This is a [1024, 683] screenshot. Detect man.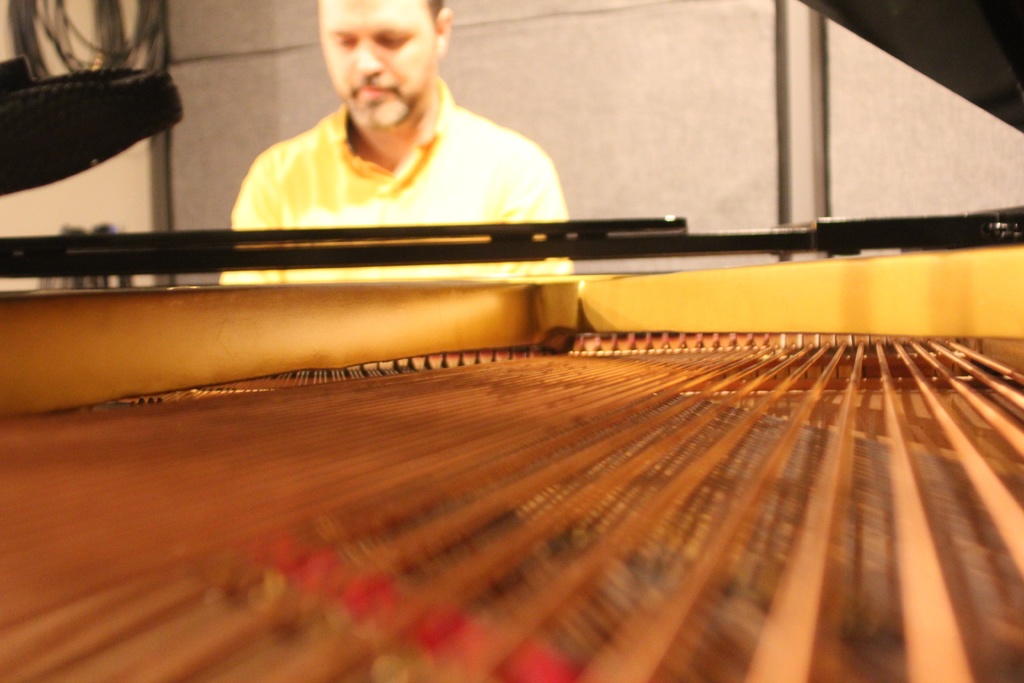
bbox=[175, 9, 580, 347].
